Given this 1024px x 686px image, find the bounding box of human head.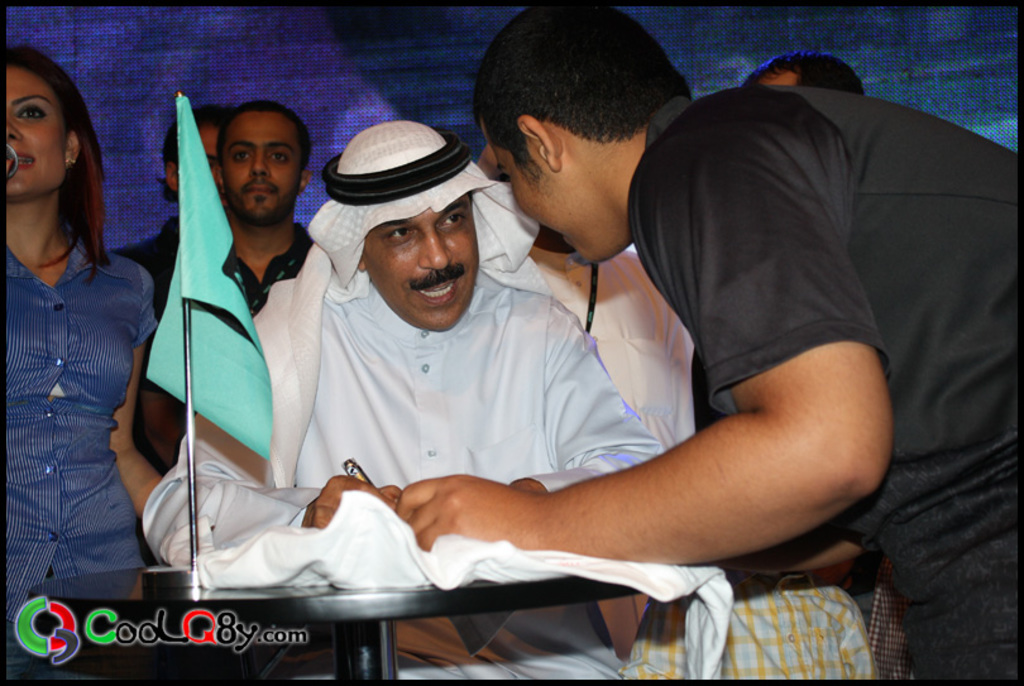
bbox=(321, 117, 478, 332).
